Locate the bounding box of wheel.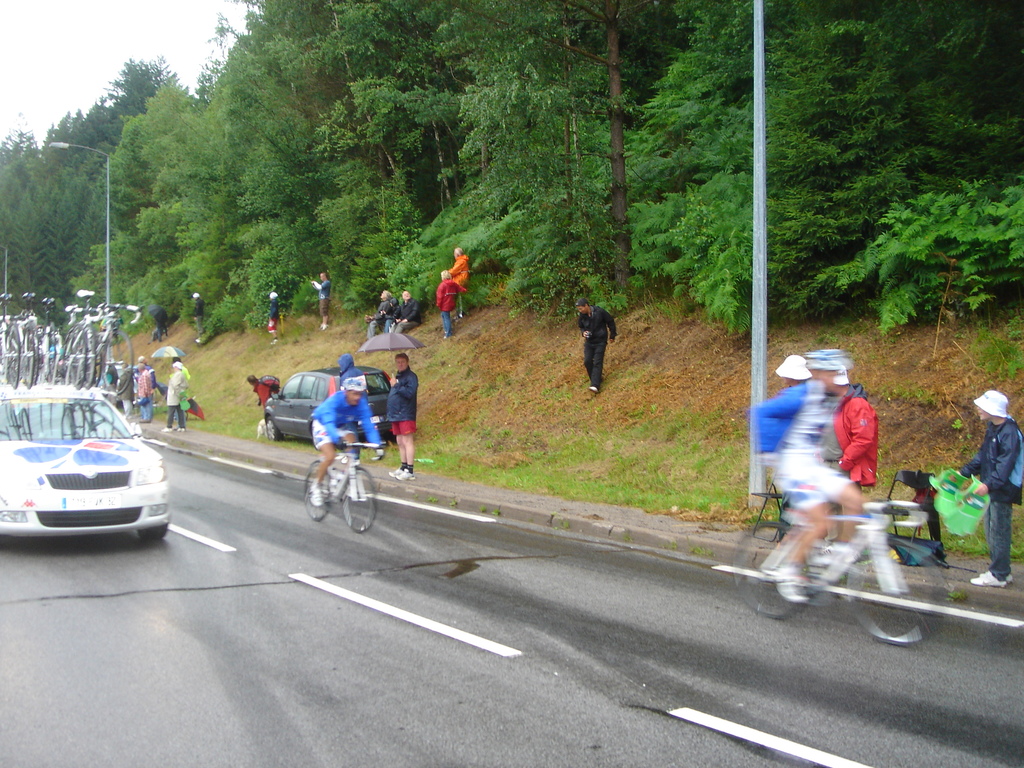
Bounding box: 267/416/280/440.
